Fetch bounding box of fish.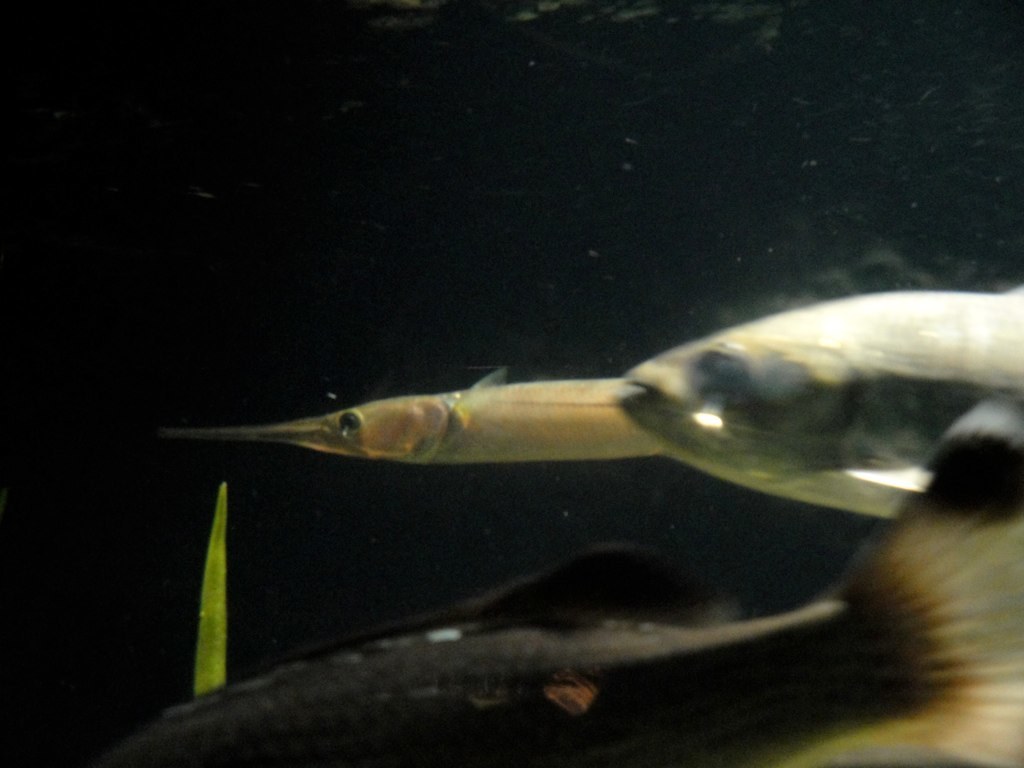
Bbox: pyautogui.locateOnScreen(162, 372, 667, 468).
